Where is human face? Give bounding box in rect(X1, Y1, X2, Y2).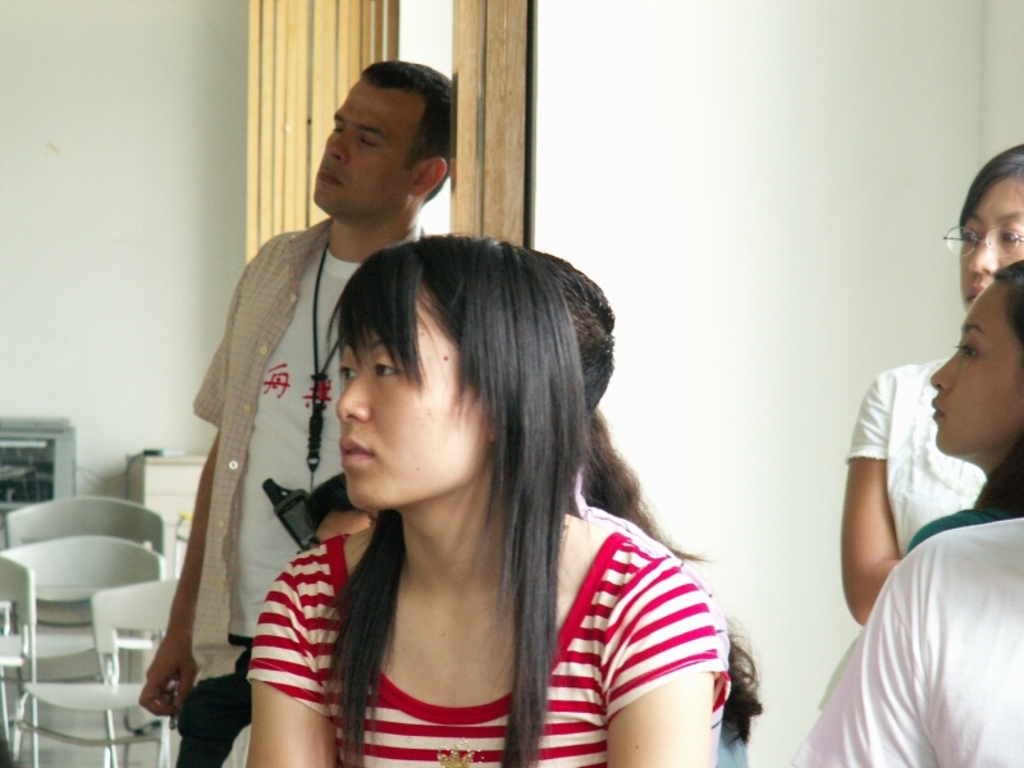
rect(319, 81, 417, 206).
